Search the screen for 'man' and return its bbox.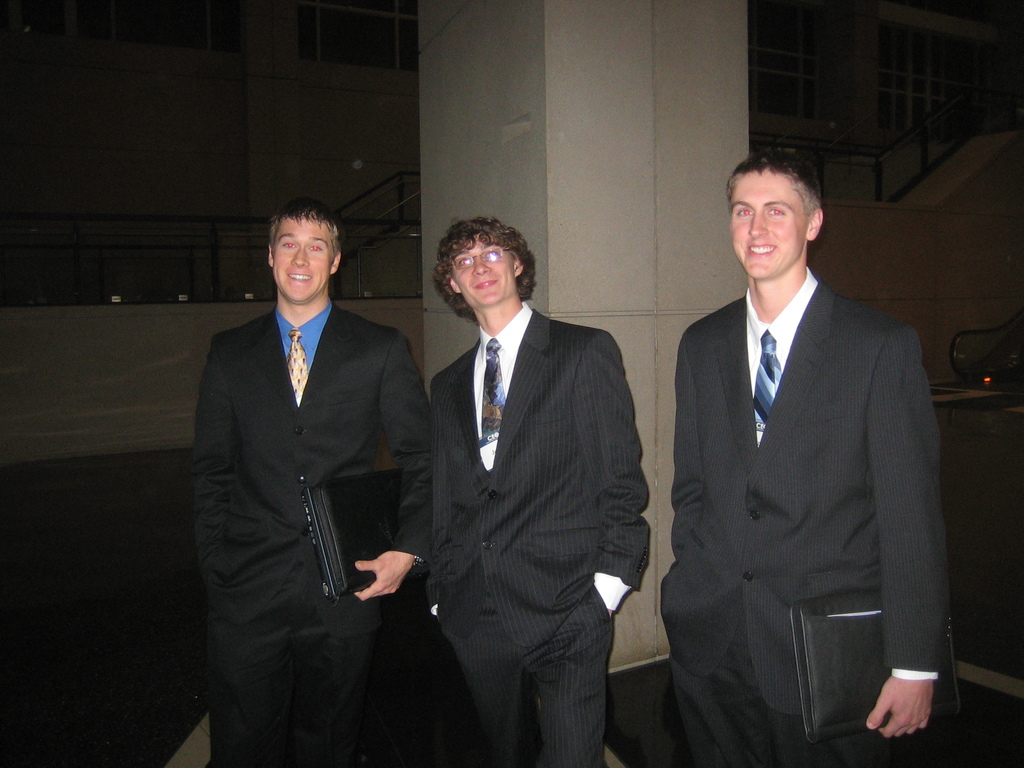
Found: BBox(433, 218, 648, 767).
